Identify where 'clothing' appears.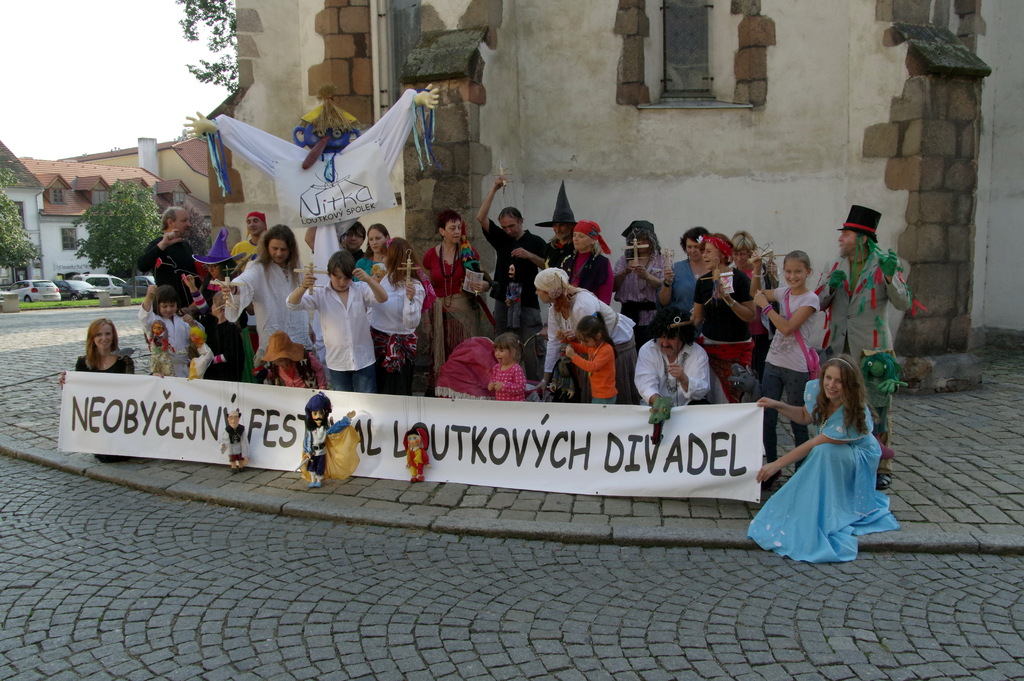
Appears at locate(763, 279, 824, 377).
